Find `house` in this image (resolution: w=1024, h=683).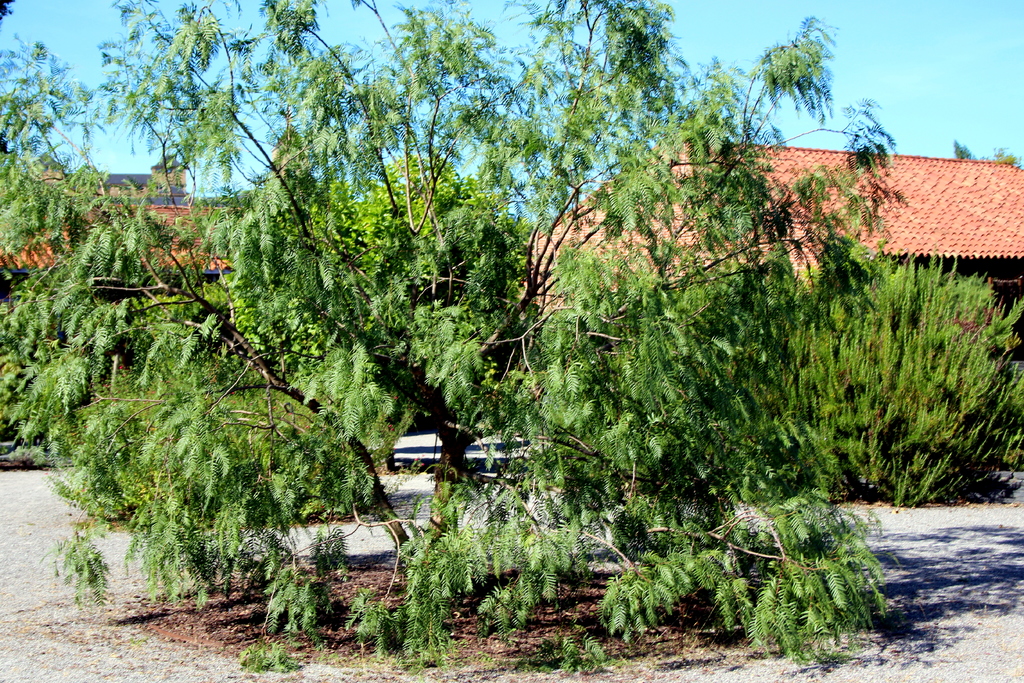
pyautogui.locateOnScreen(99, 143, 196, 213).
